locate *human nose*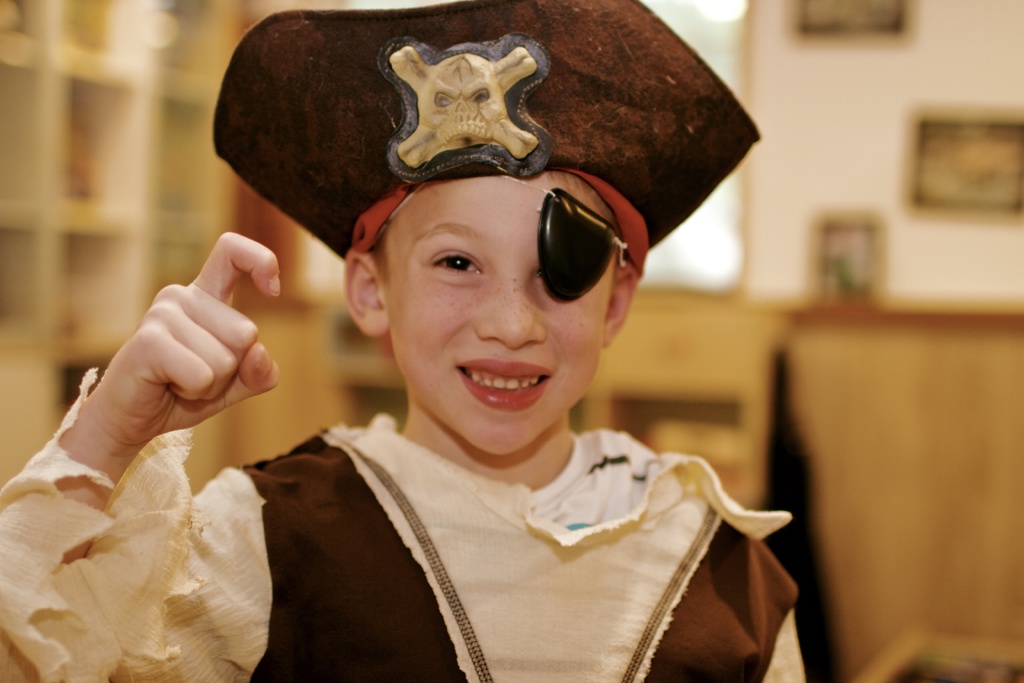
Rect(475, 271, 543, 354)
